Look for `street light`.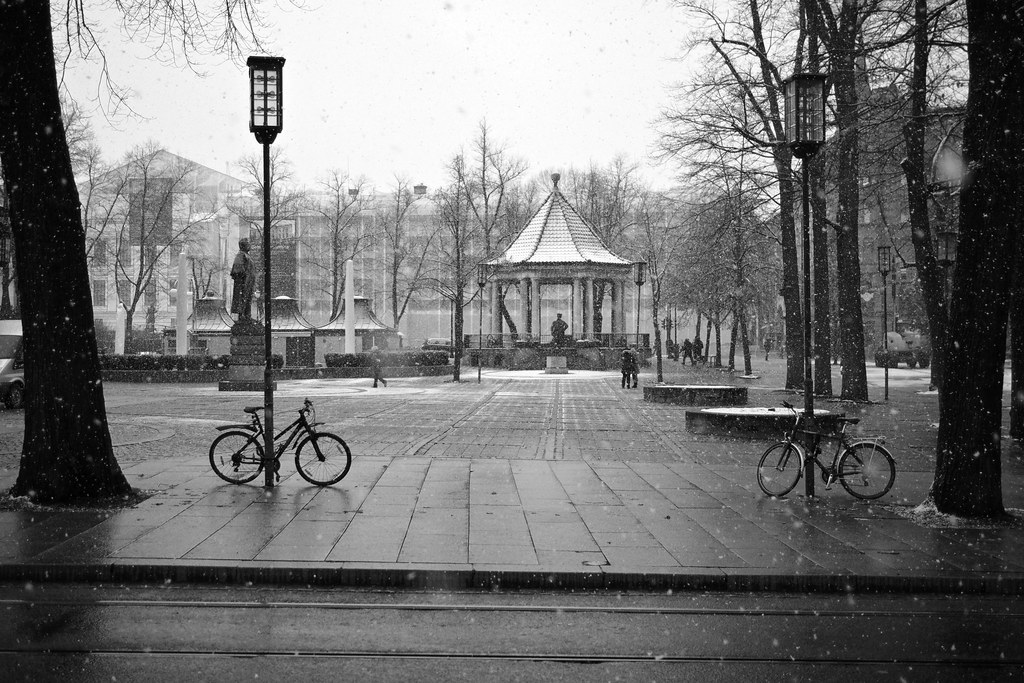
Found: x1=877, y1=244, x2=894, y2=403.
